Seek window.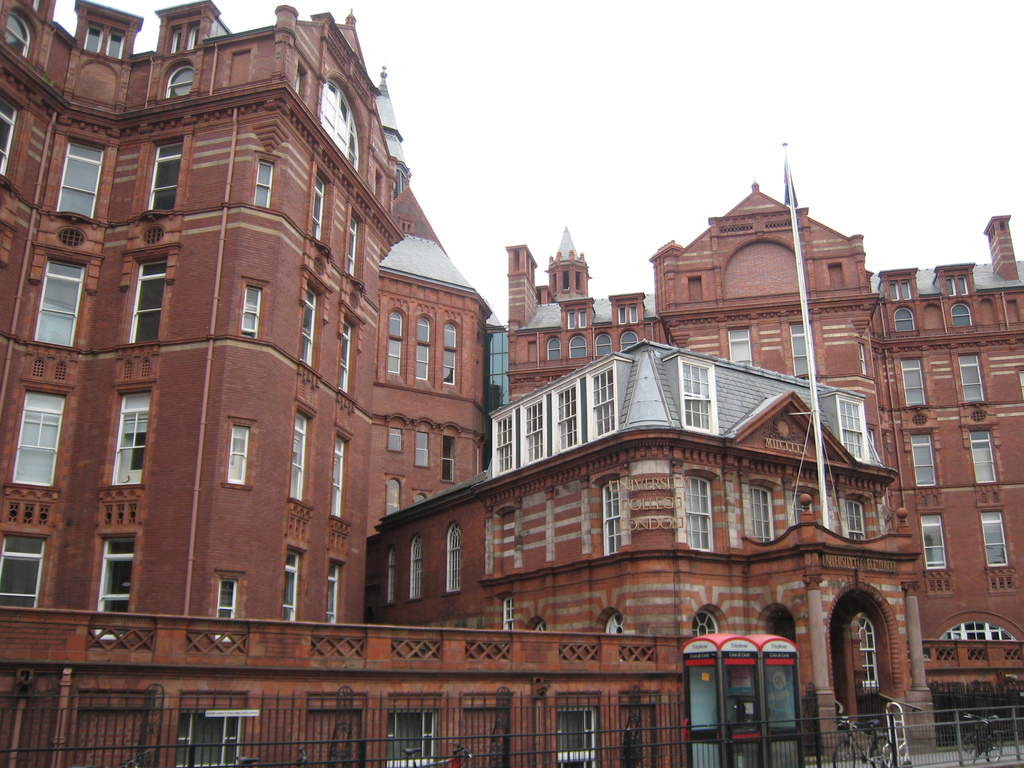
{"x1": 287, "y1": 557, "x2": 300, "y2": 621}.
